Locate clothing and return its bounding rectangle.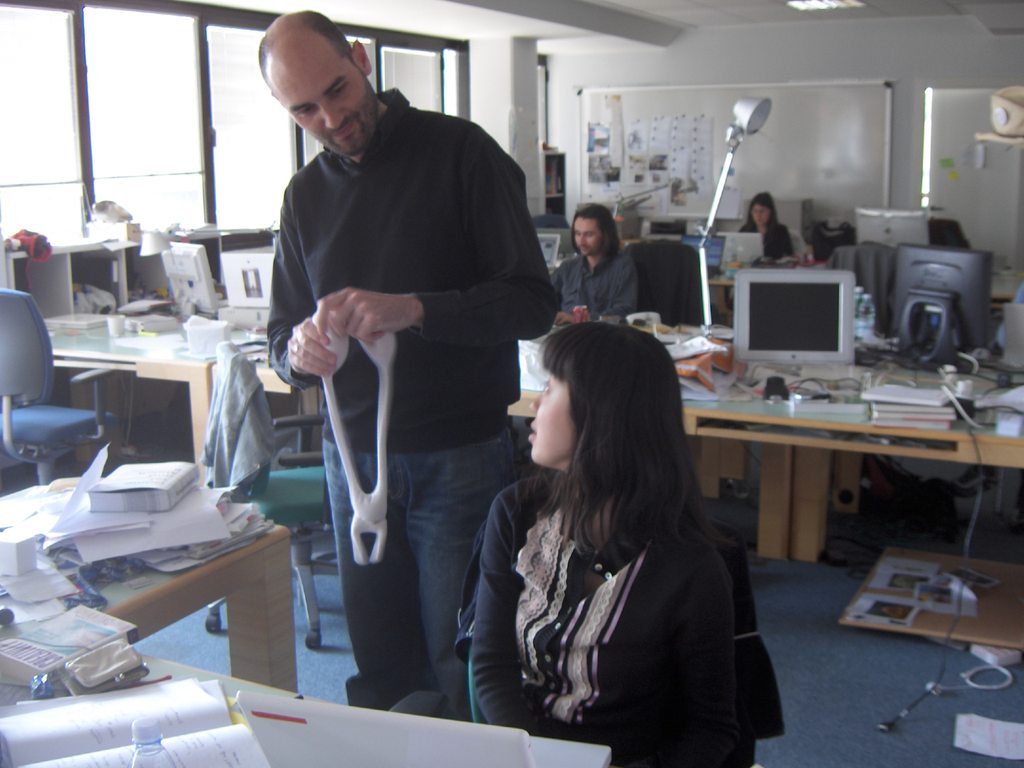
201:339:274:498.
